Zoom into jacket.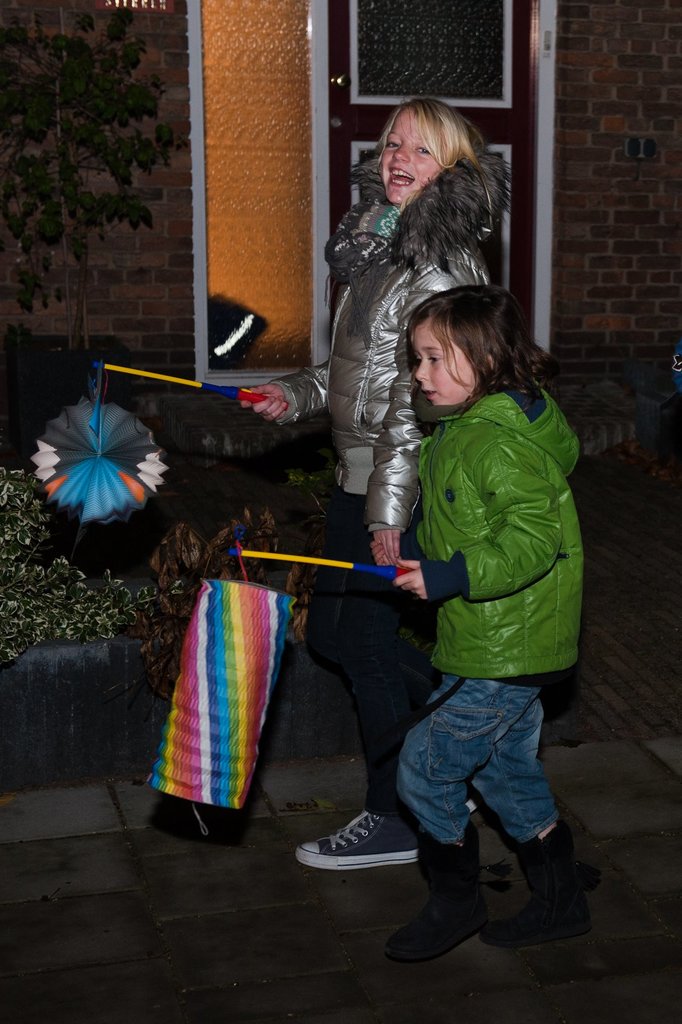
Zoom target: bbox=(272, 137, 512, 534).
